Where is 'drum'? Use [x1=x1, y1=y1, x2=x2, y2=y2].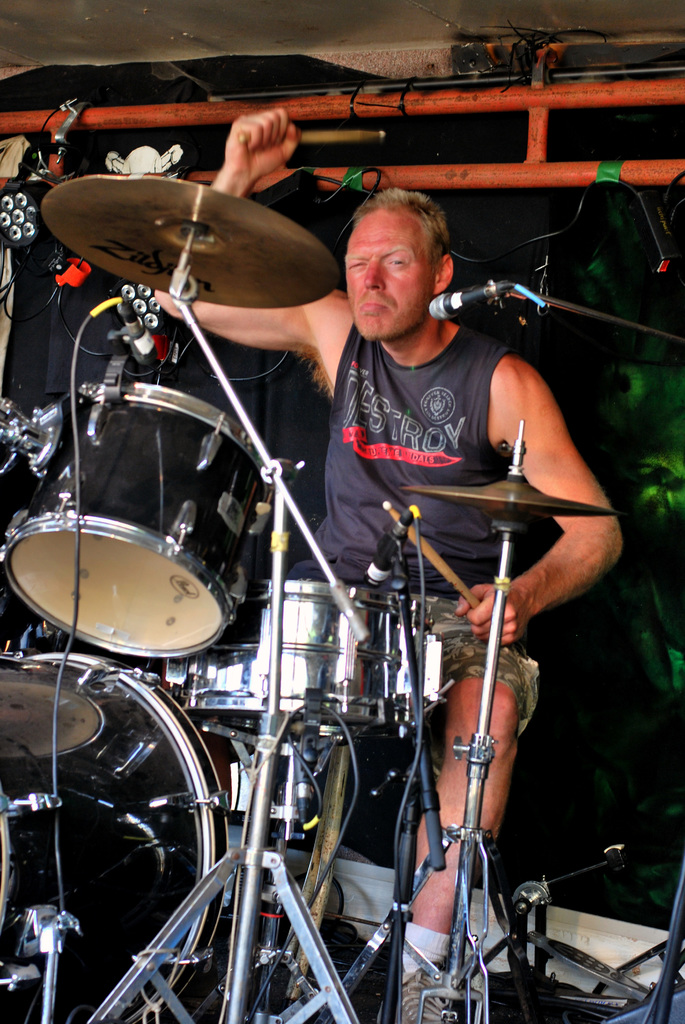
[x1=178, y1=579, x2=435, y2=732].
